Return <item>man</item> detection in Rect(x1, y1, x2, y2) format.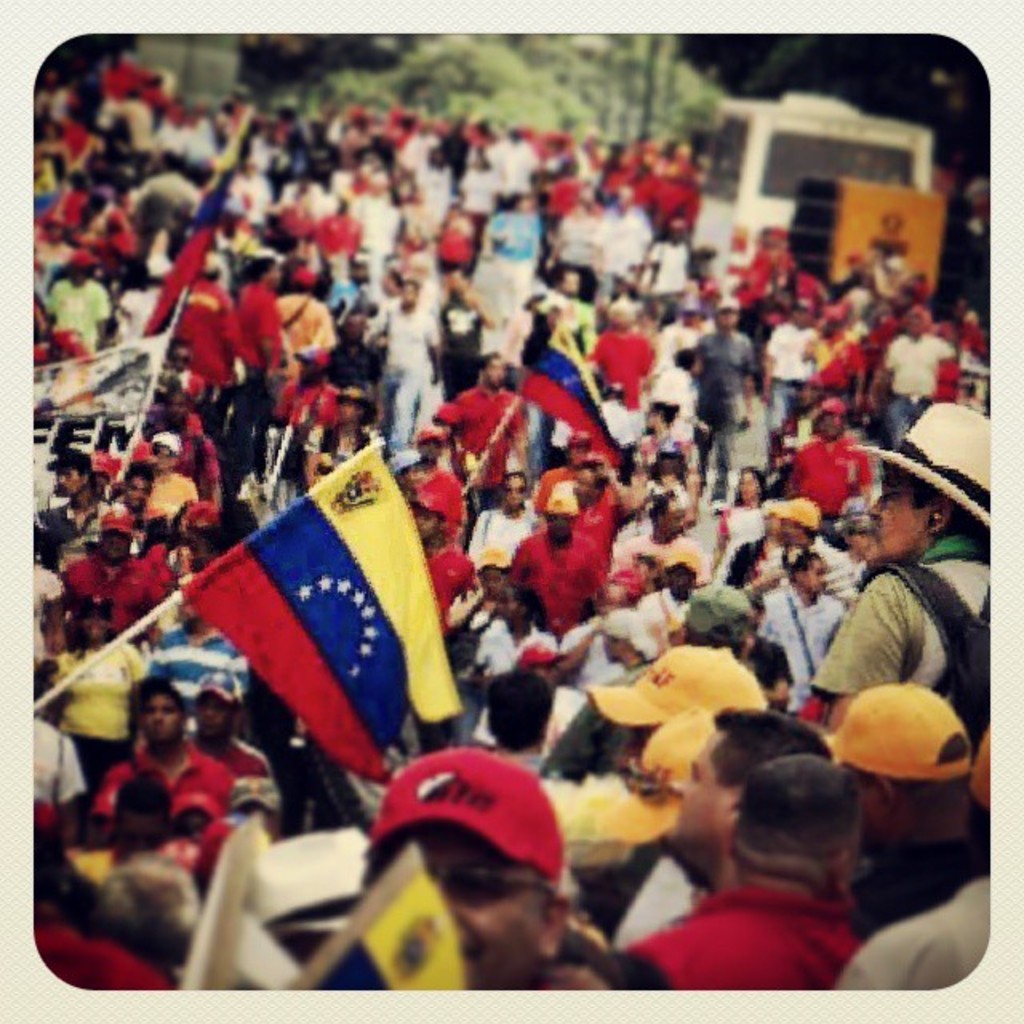
Rect(104, 683, 234, 803).
